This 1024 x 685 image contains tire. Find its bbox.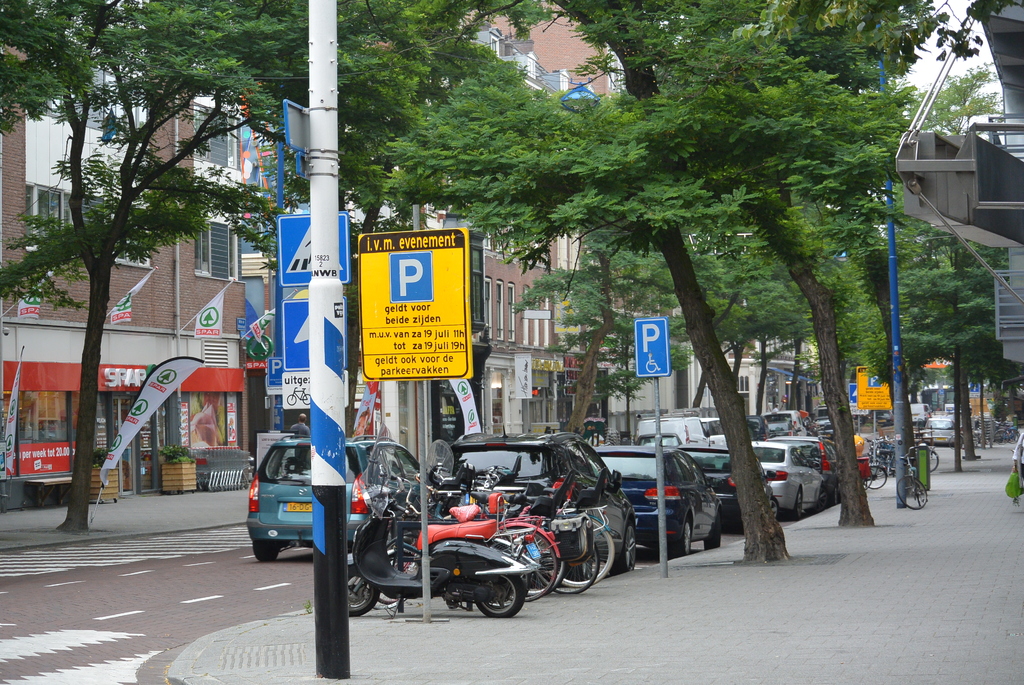
box(794, 488, 806, 517).
